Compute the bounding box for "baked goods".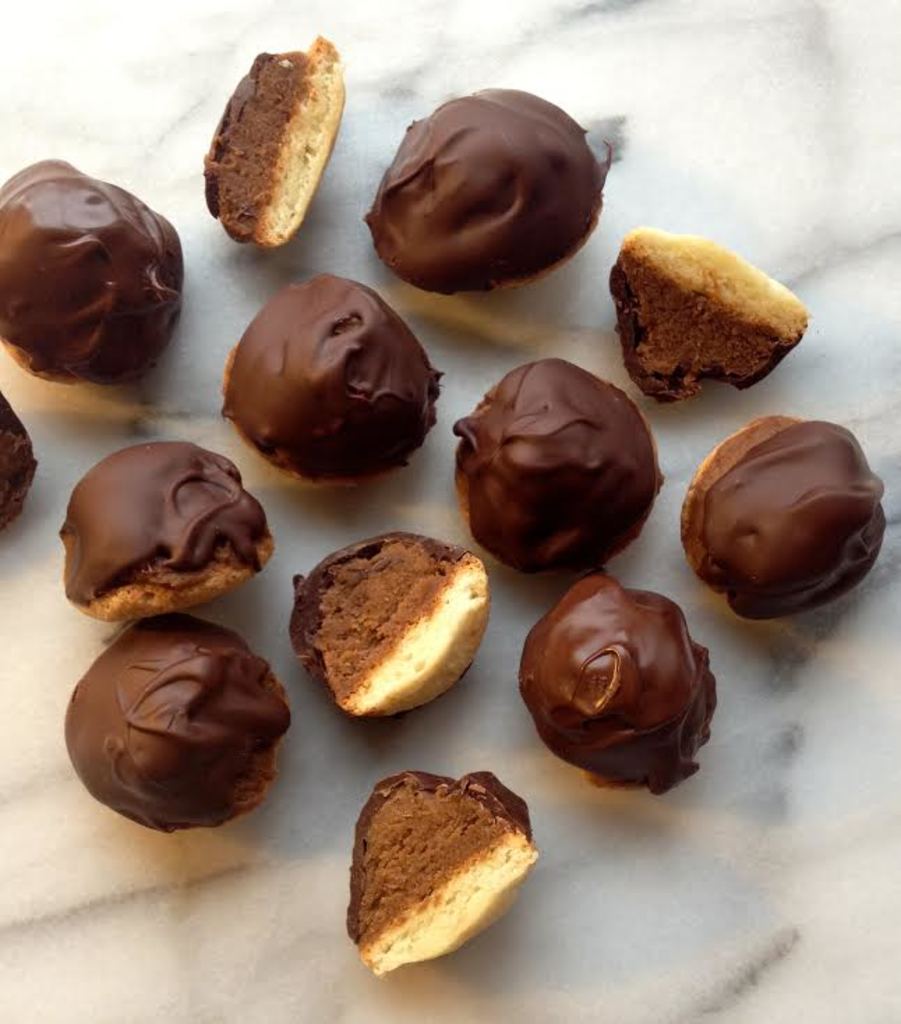
region(342, 771, 536, 974).
